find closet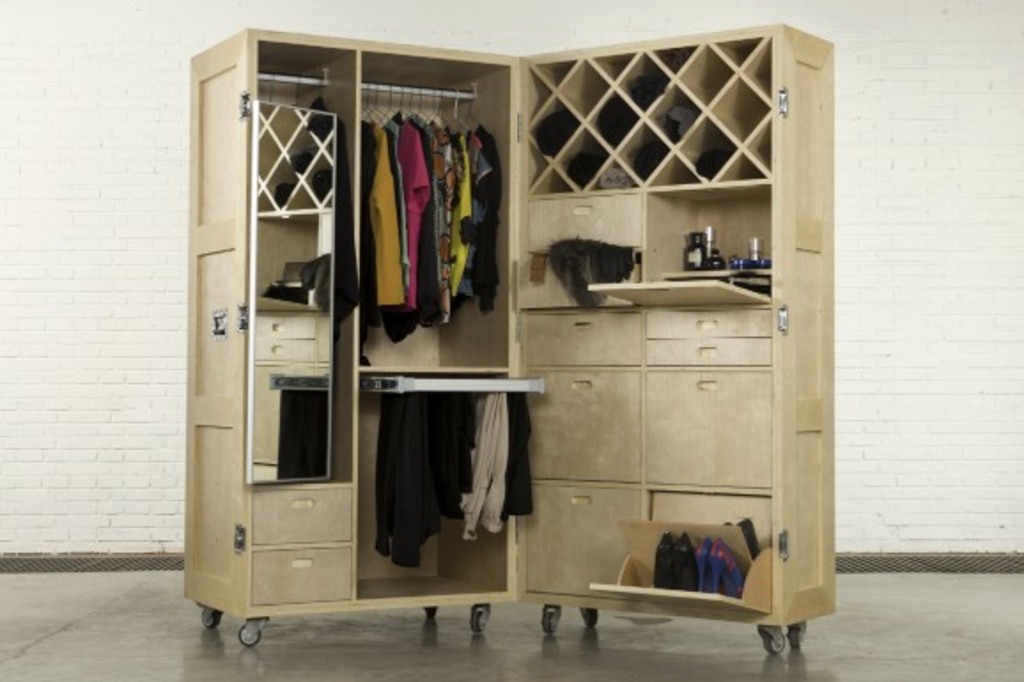
(361,78,505,363)
